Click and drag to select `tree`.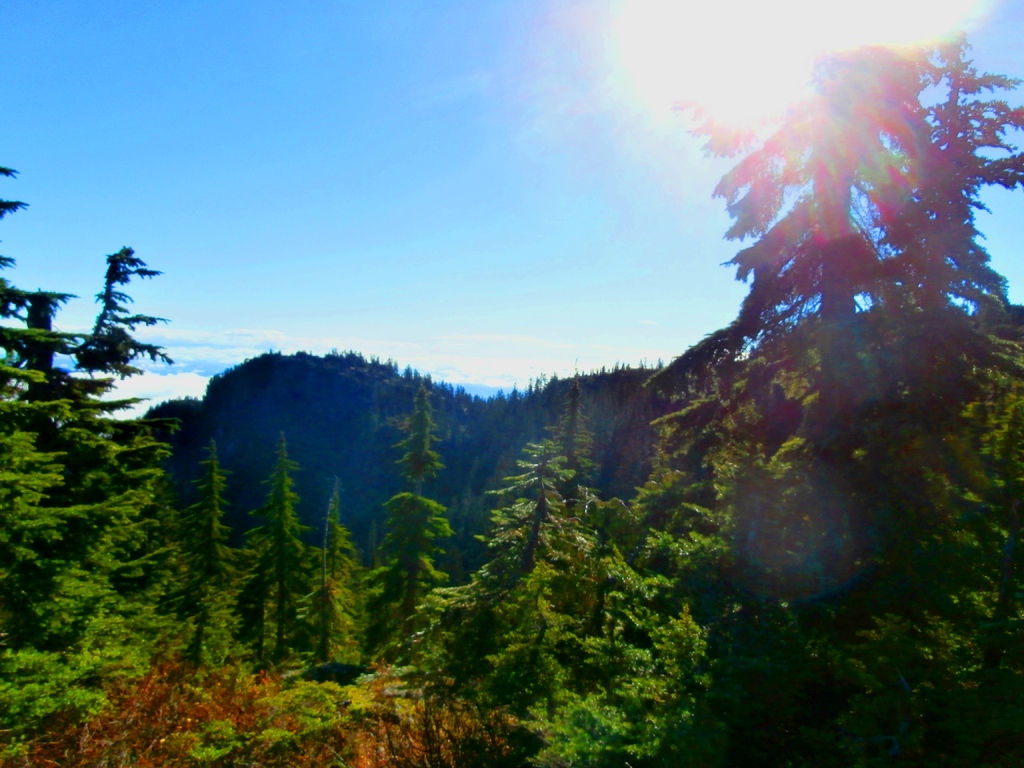
Selection: select_region(384, 384, 456, 605).
